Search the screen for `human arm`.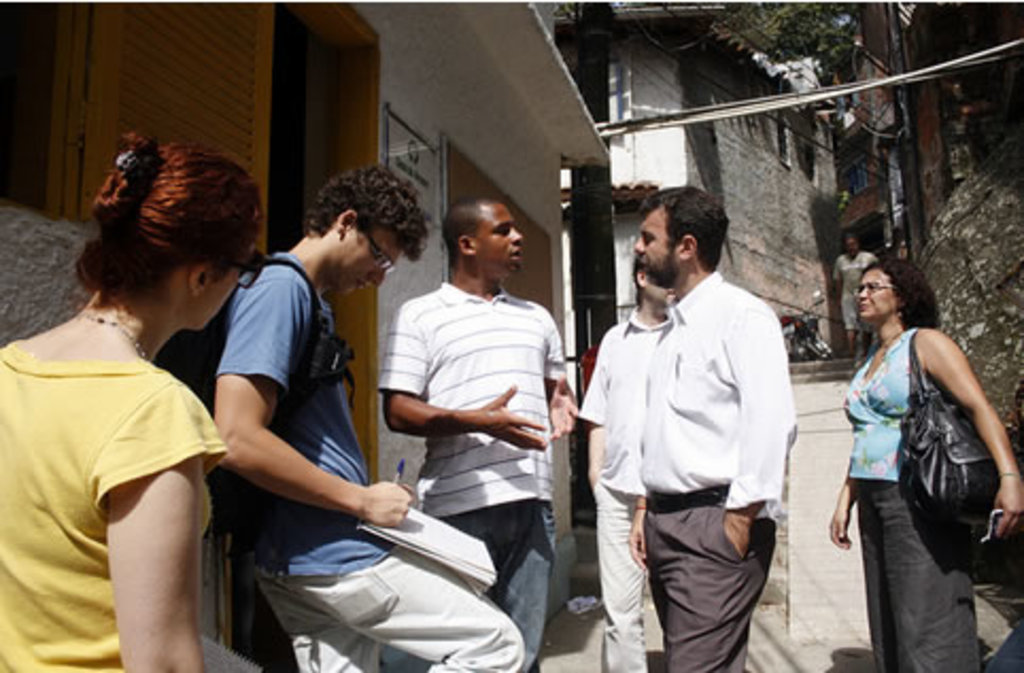
Found at {"x1": 208, "y1": 274, "x2": 414, "y2": 524}.
